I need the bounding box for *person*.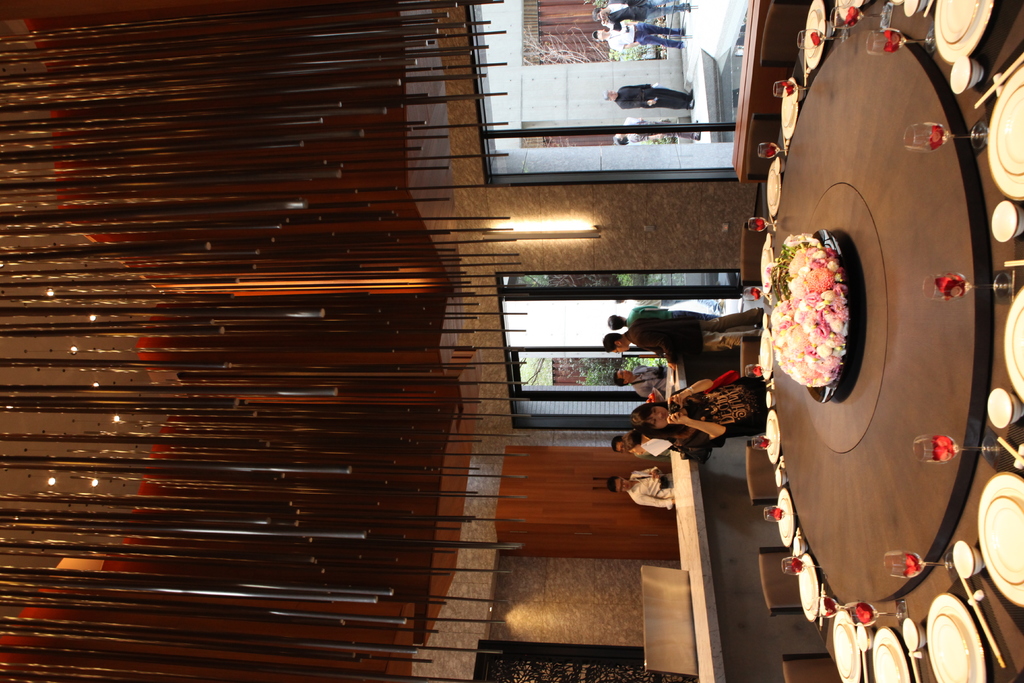
Here it is: 598 306 769 357.
